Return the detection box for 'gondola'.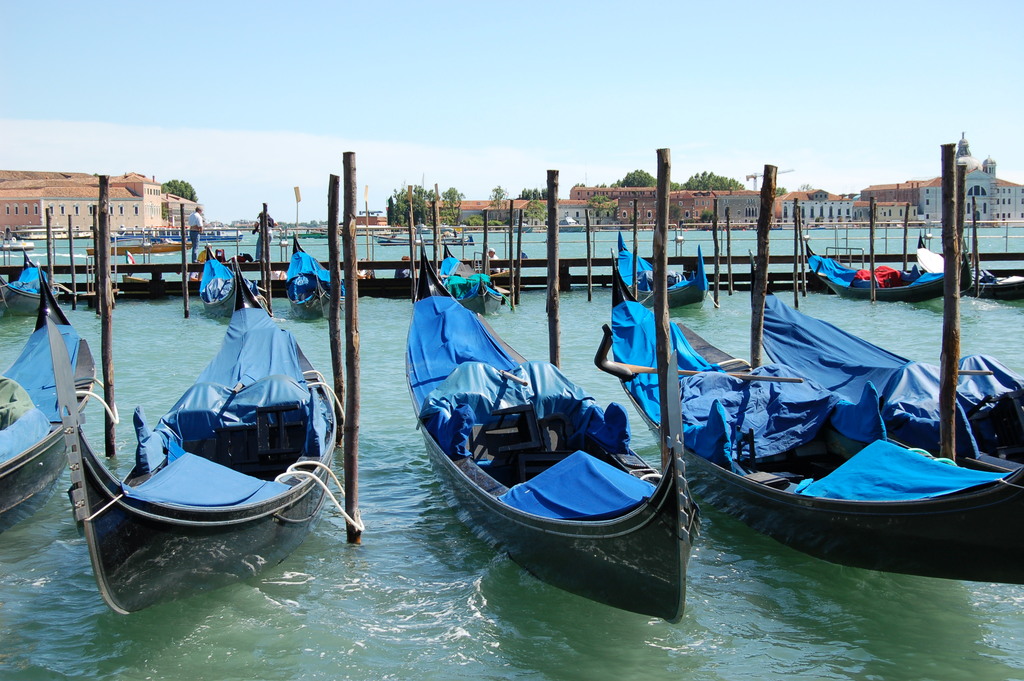
l=0, t=243, r=47, b=316.
